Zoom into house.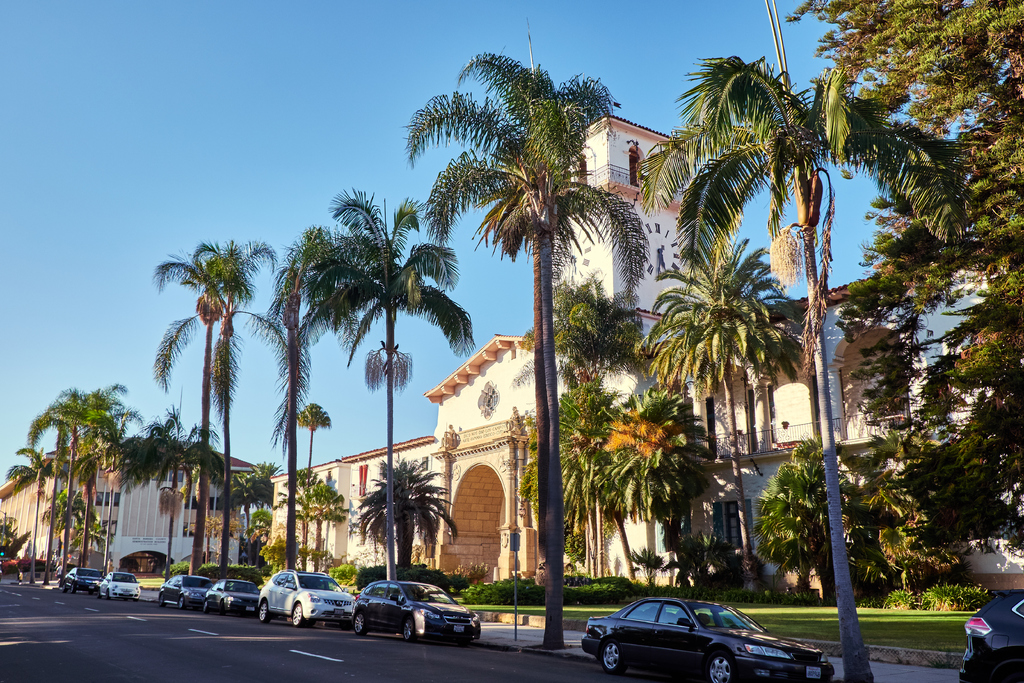
Zoom target: <bbox>279, 117, 1023, 609</bbox>.
